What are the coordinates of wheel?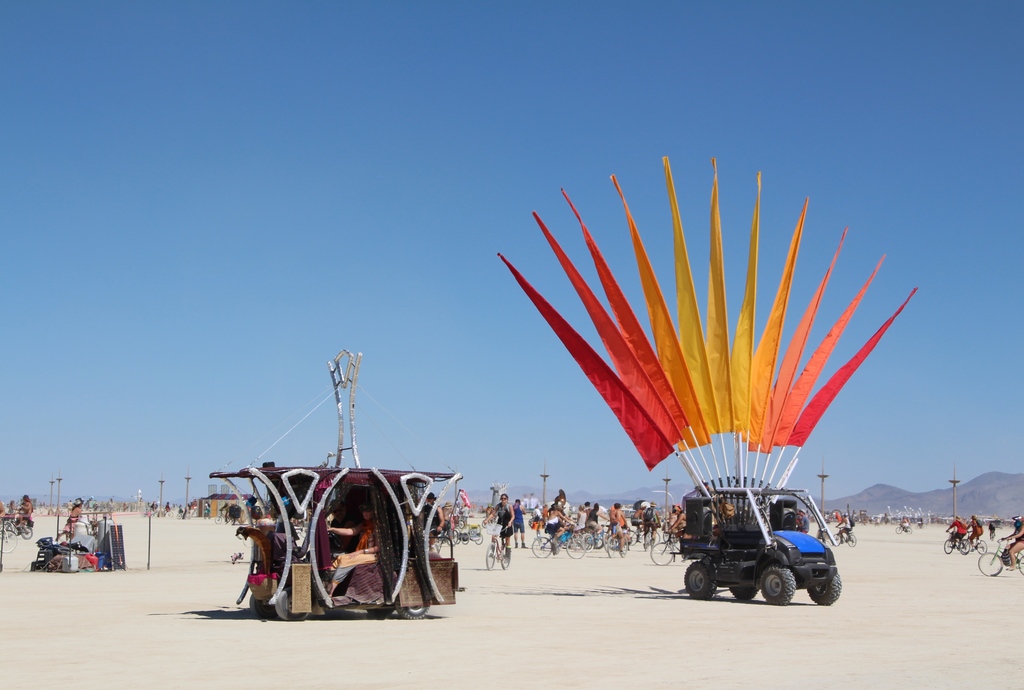
bbox=(808, 571, 842, 604).
